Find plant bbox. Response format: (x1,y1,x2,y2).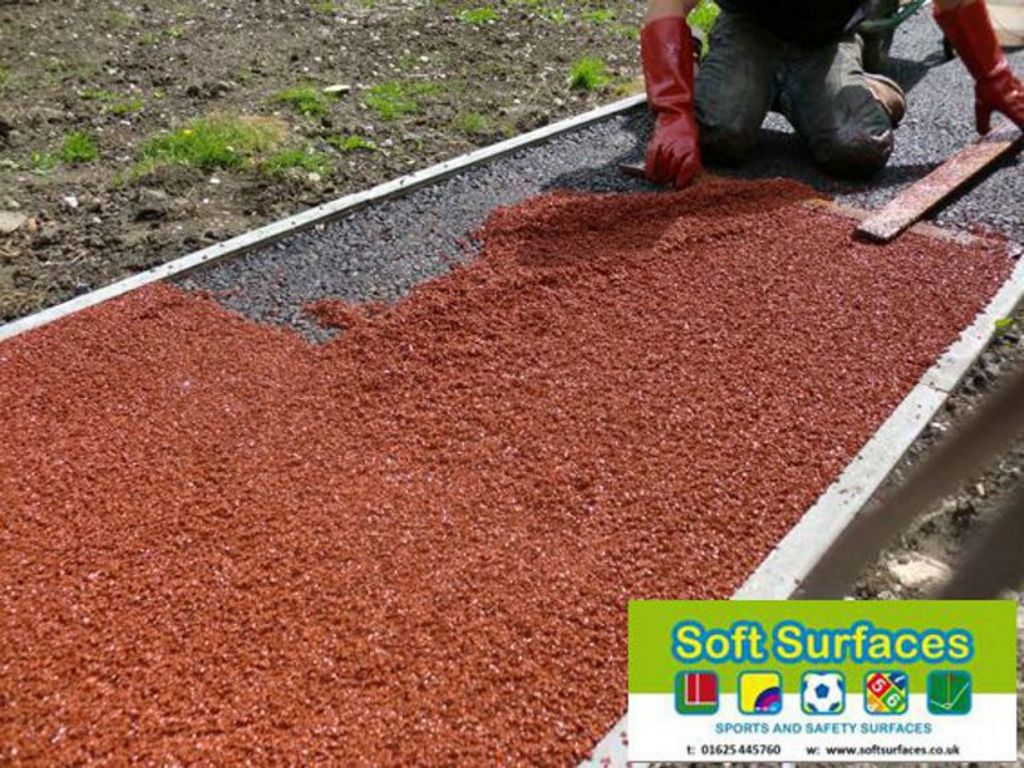
(688,0,720,38).
